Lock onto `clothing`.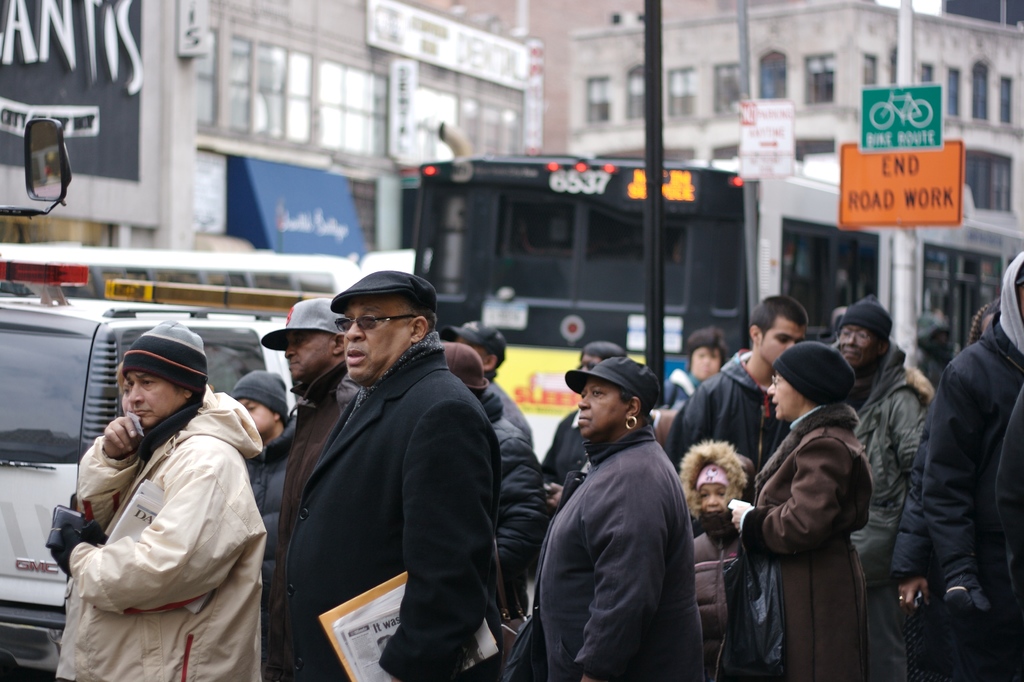
Locked: left=659, top=367, right=700, bottom=418.
